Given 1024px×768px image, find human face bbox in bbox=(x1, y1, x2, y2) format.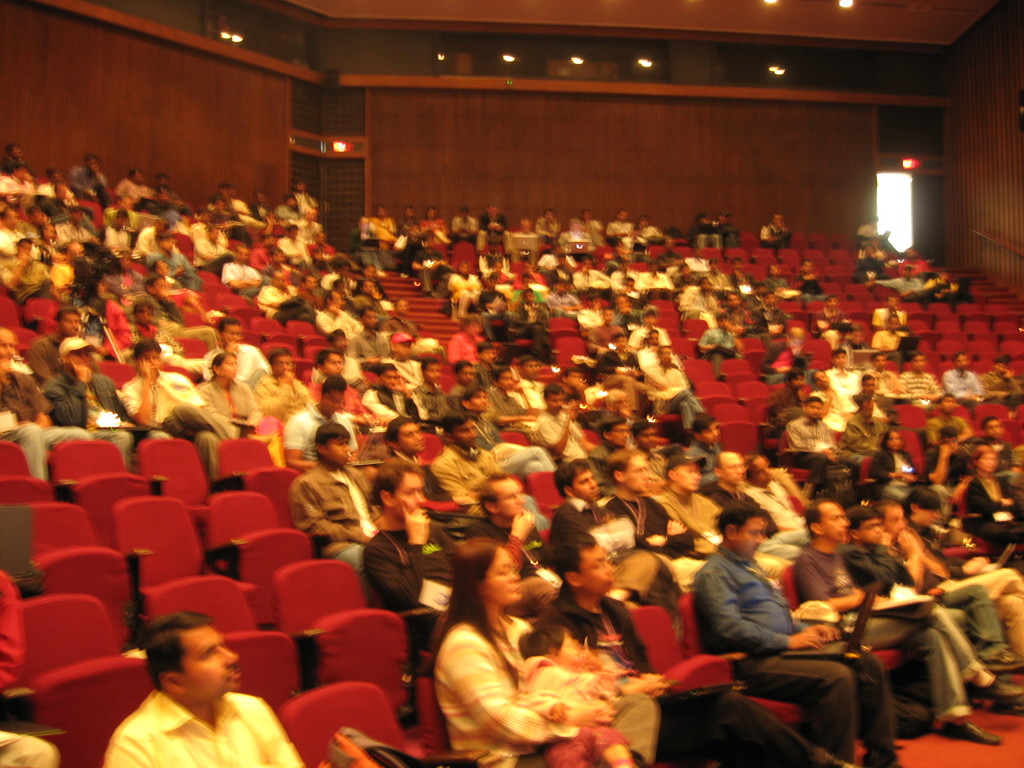
bbox=(328, 387, 340, 412).
